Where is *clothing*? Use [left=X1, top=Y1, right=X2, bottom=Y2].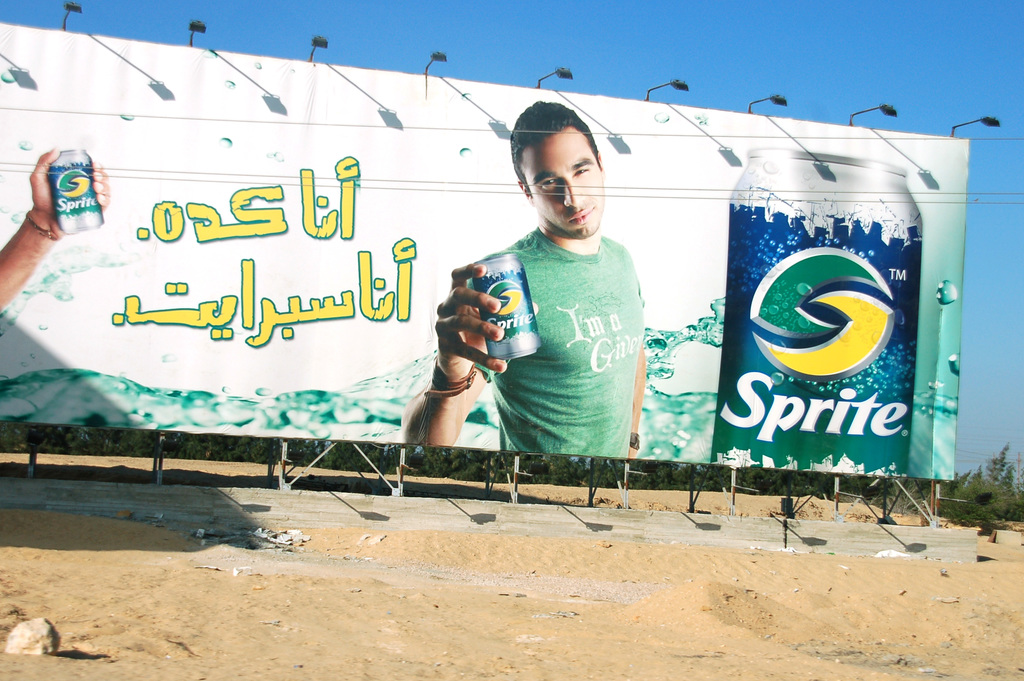
[left=455, top=186, right=665, bottom=467].
